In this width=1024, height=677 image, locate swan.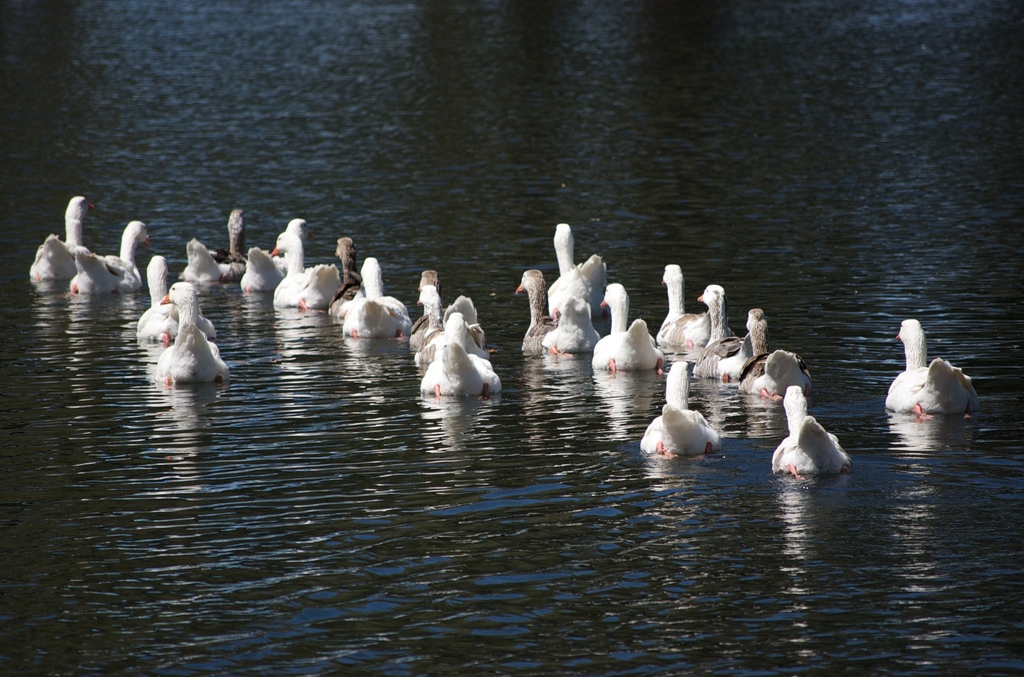
Bounding box: (left=693, top=283, right=756, bottom=379).
